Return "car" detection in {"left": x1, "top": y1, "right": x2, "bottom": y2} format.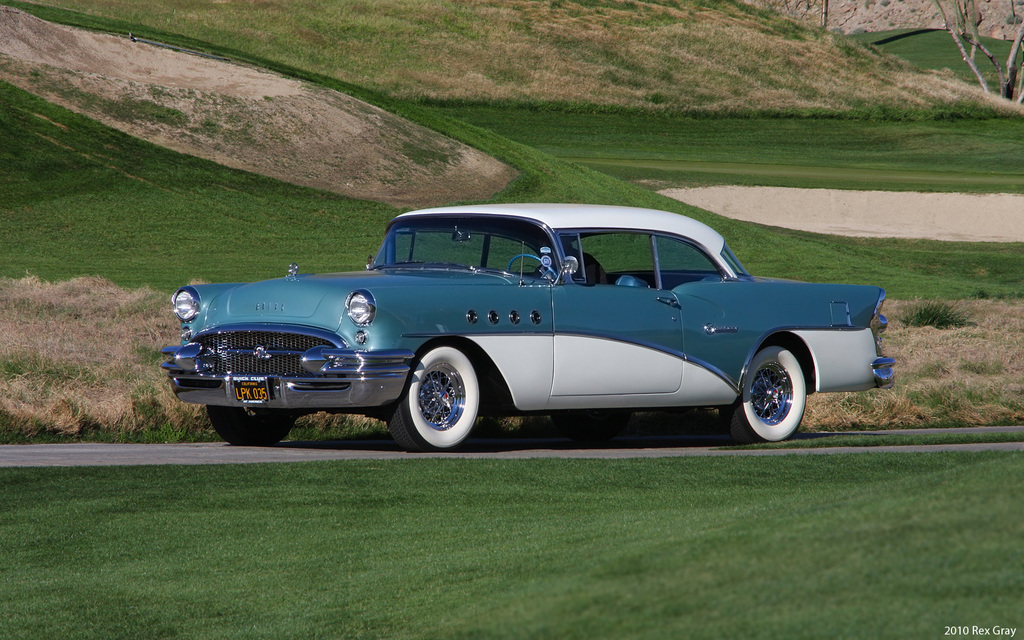
{"left": 154, "top": 204, "right": 902, "bottom": 450}.
